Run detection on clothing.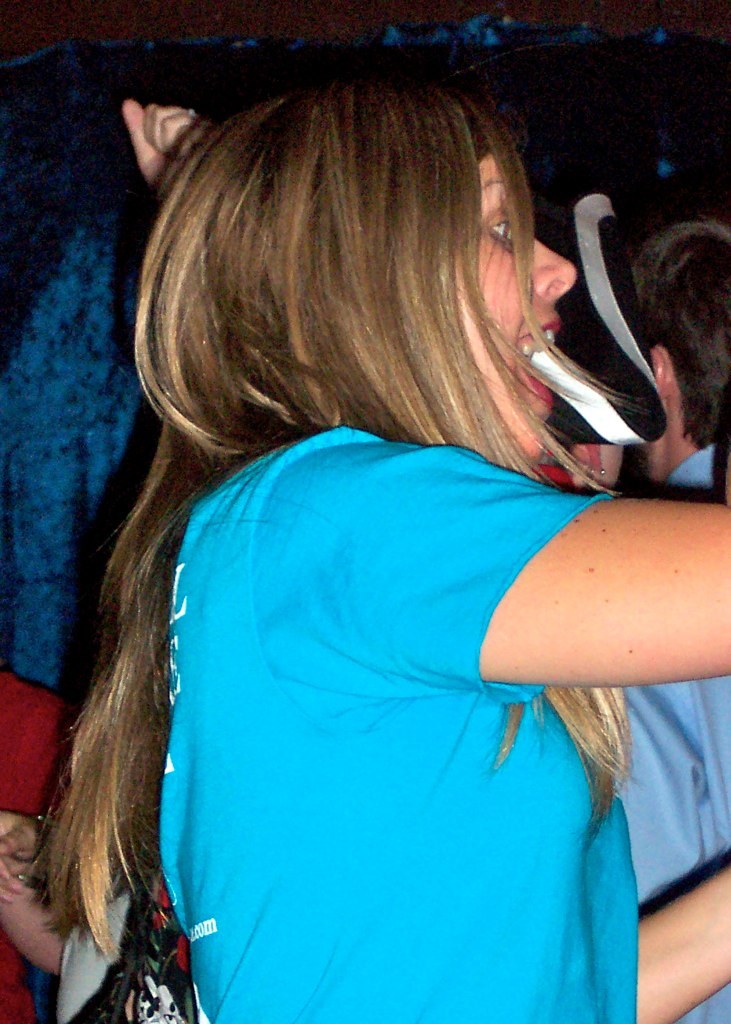
Result: (x1=139, y1=423, x2=637, y2=1023).
